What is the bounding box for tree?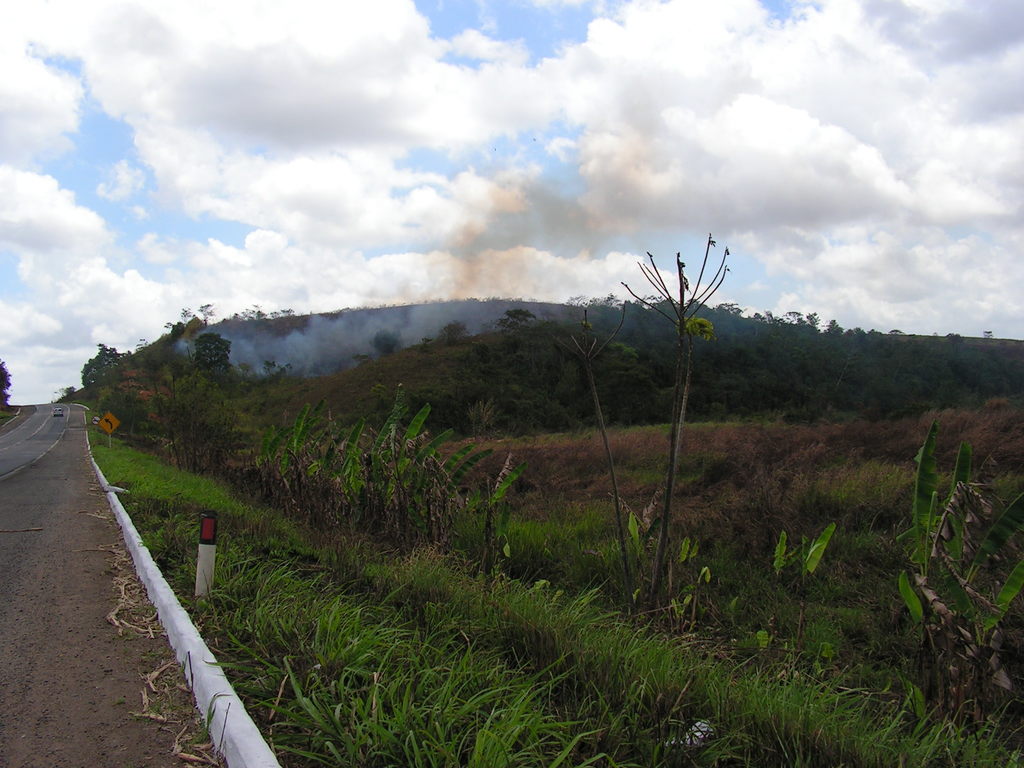
<bbox>193, 298, 215, 326</bbox>.
